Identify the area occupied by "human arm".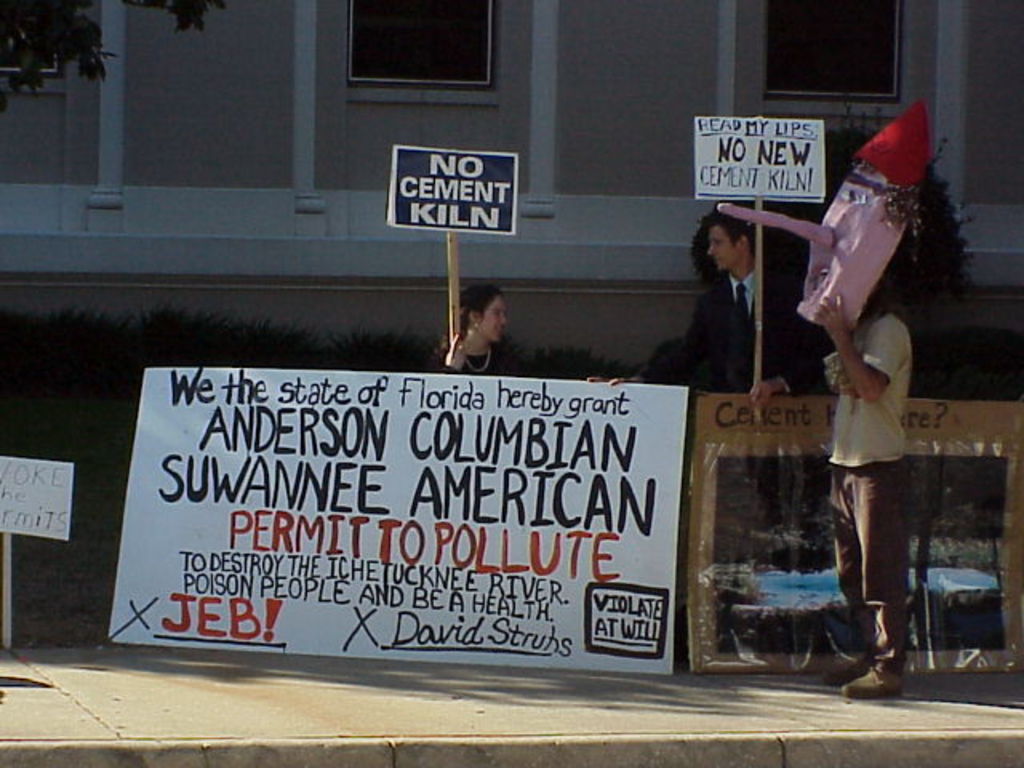
Area: [left=440, top=339, right=469, bottom=373].
